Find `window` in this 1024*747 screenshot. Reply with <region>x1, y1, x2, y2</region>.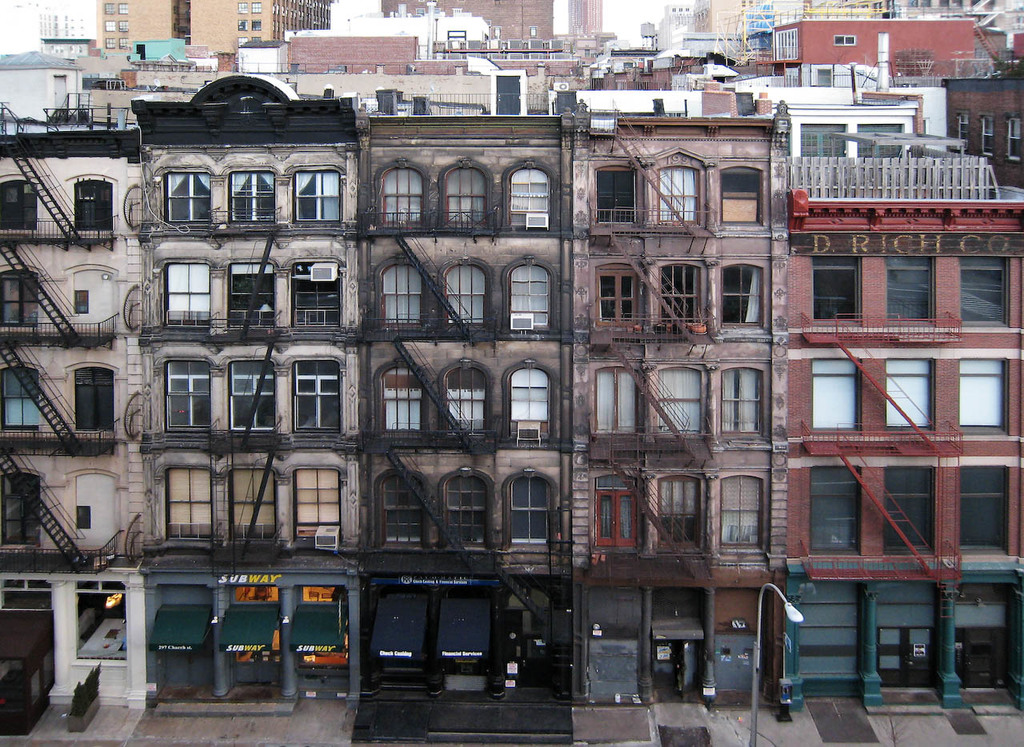
<region>215, 457, 287, 557</region>.
